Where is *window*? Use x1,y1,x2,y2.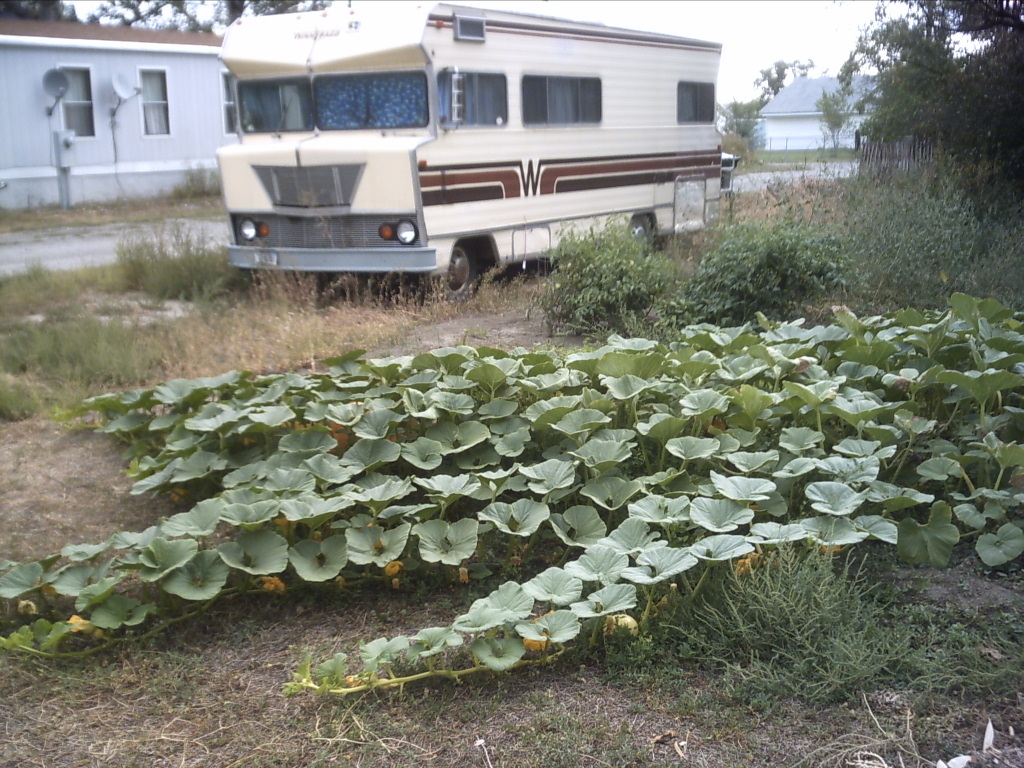
437,76,507,120.
